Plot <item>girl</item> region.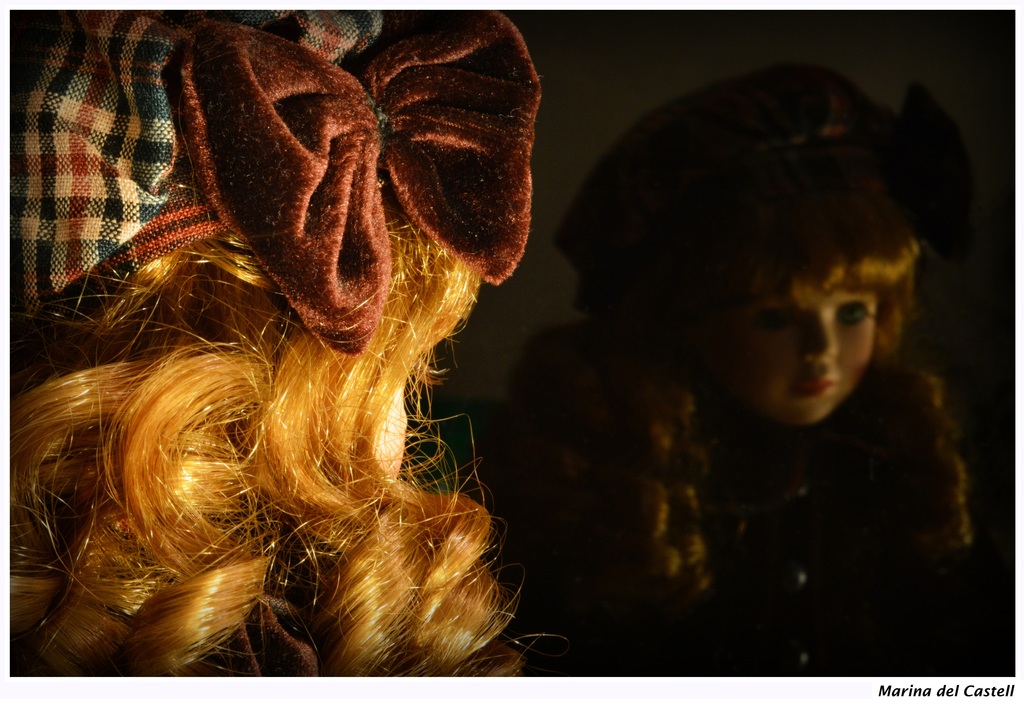
Plotted at box=[476, 58, 977, 680].
